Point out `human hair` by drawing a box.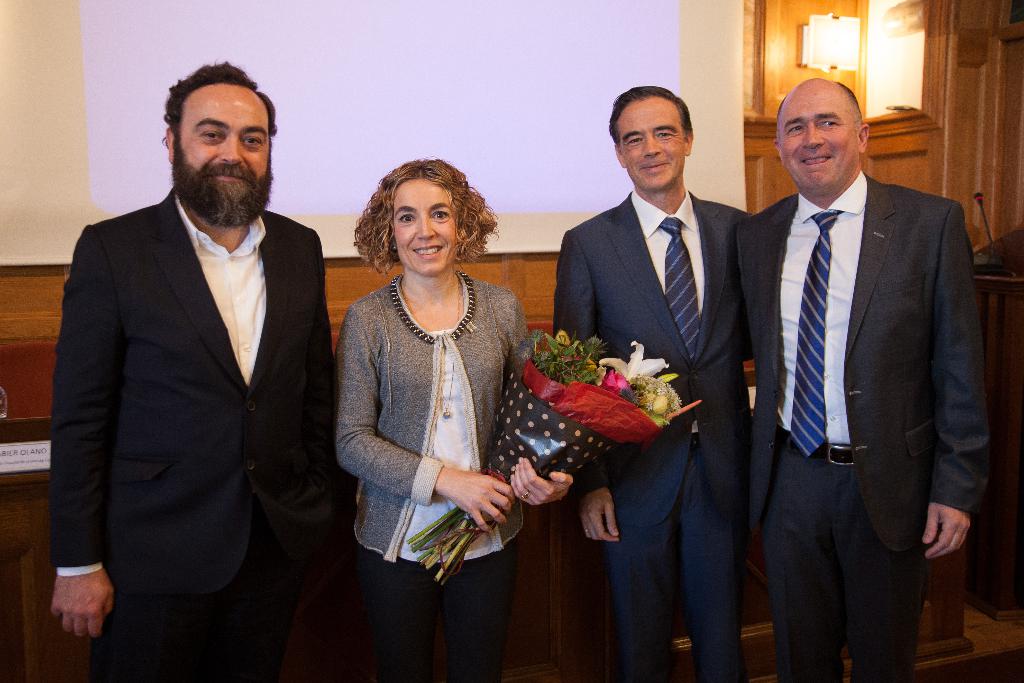
(161,56,277,167).
